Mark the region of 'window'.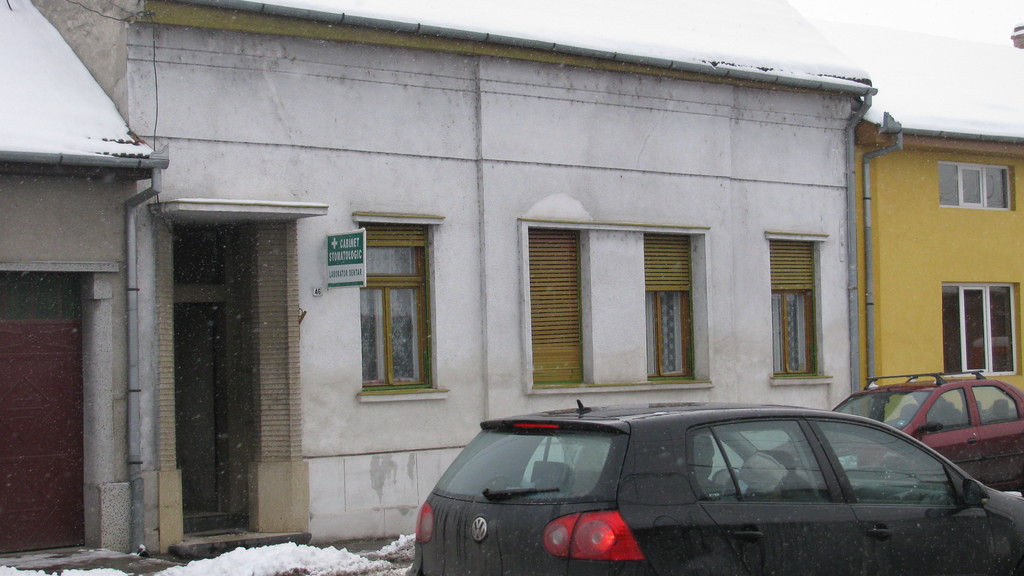
Region: (648,287,695,374).
